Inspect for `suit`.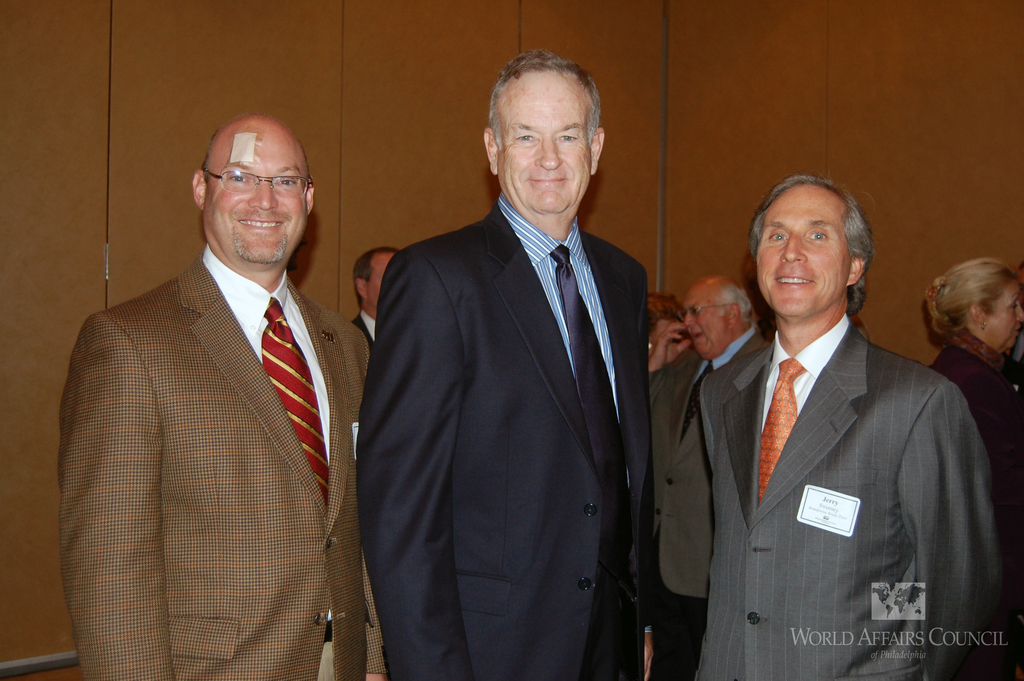
Inspection: 650:323:772:680.
